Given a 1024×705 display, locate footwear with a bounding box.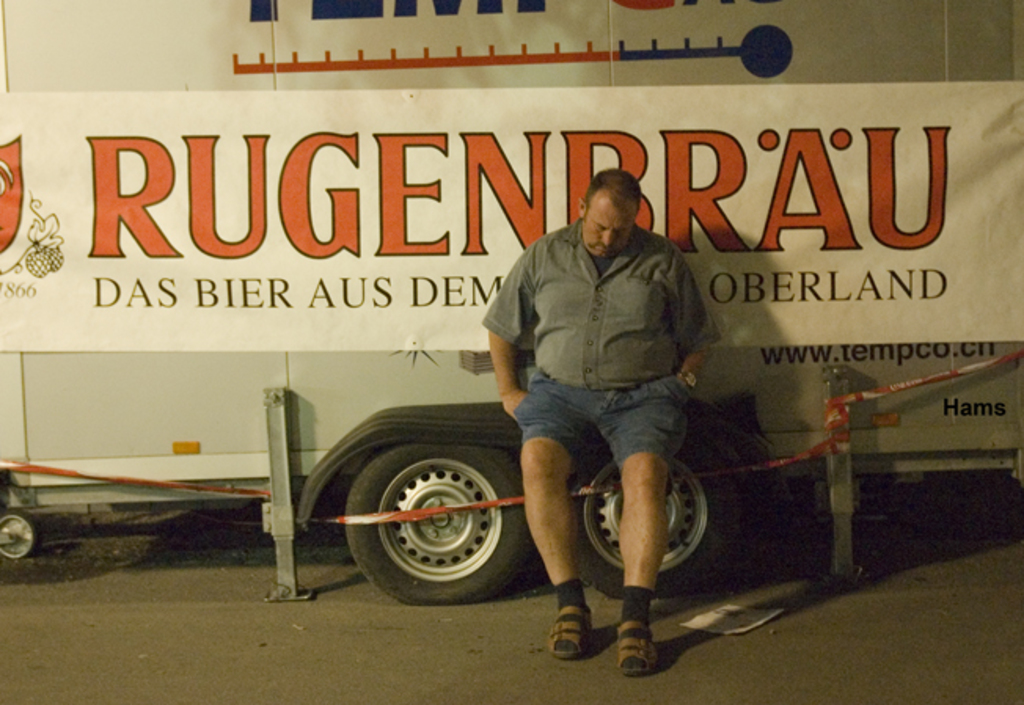
Located: bbox(613, 612, 664, 677).
